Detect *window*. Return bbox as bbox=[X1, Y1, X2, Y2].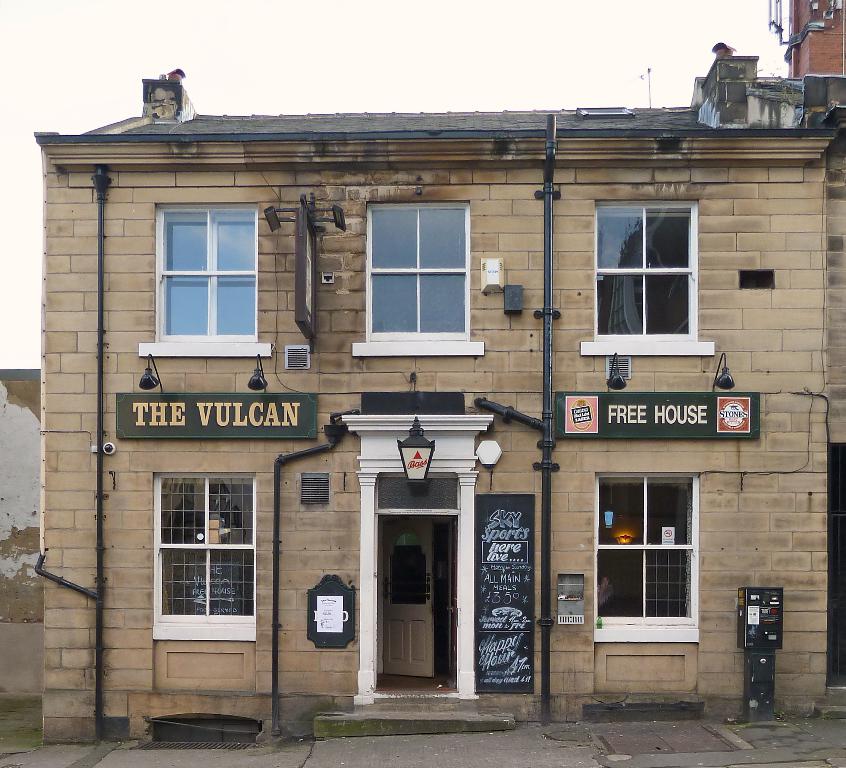
bbox=[585, 459, 732, 646].
